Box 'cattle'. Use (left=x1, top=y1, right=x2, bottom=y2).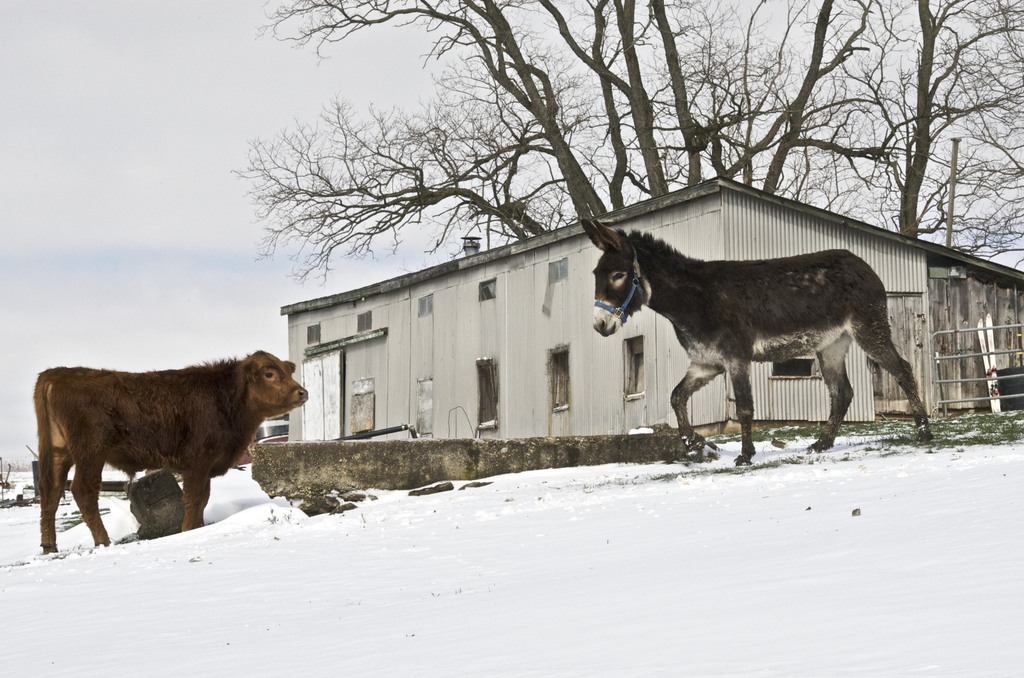
(left=29, top=349, right=309, bottom=558).
